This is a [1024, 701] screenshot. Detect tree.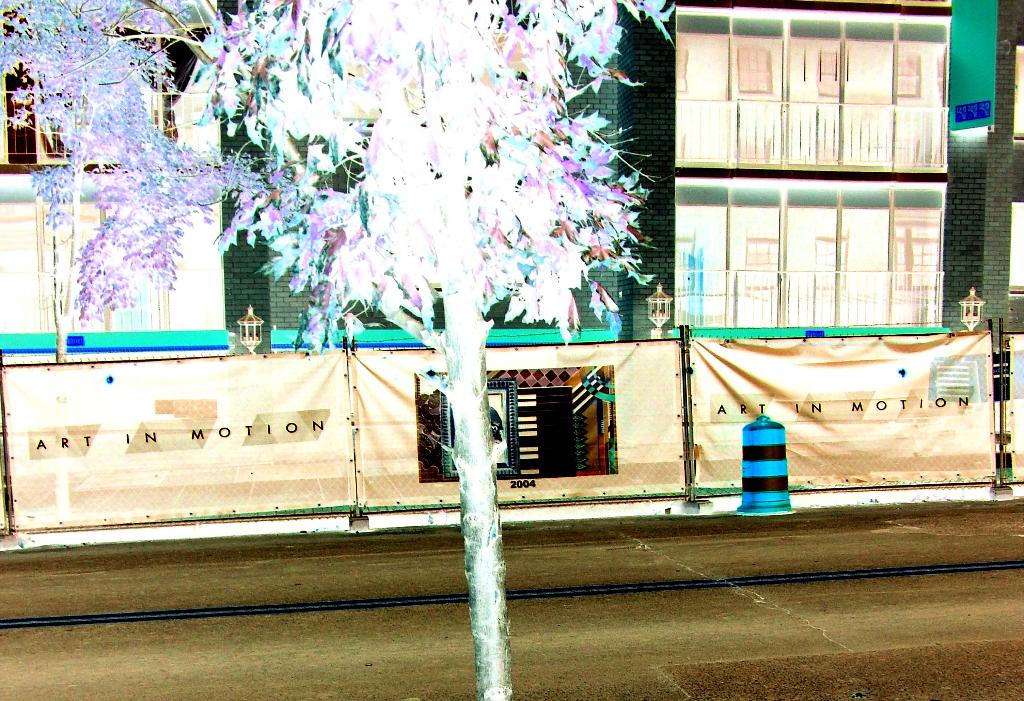
bbox=(28, 0, 666, 692).
